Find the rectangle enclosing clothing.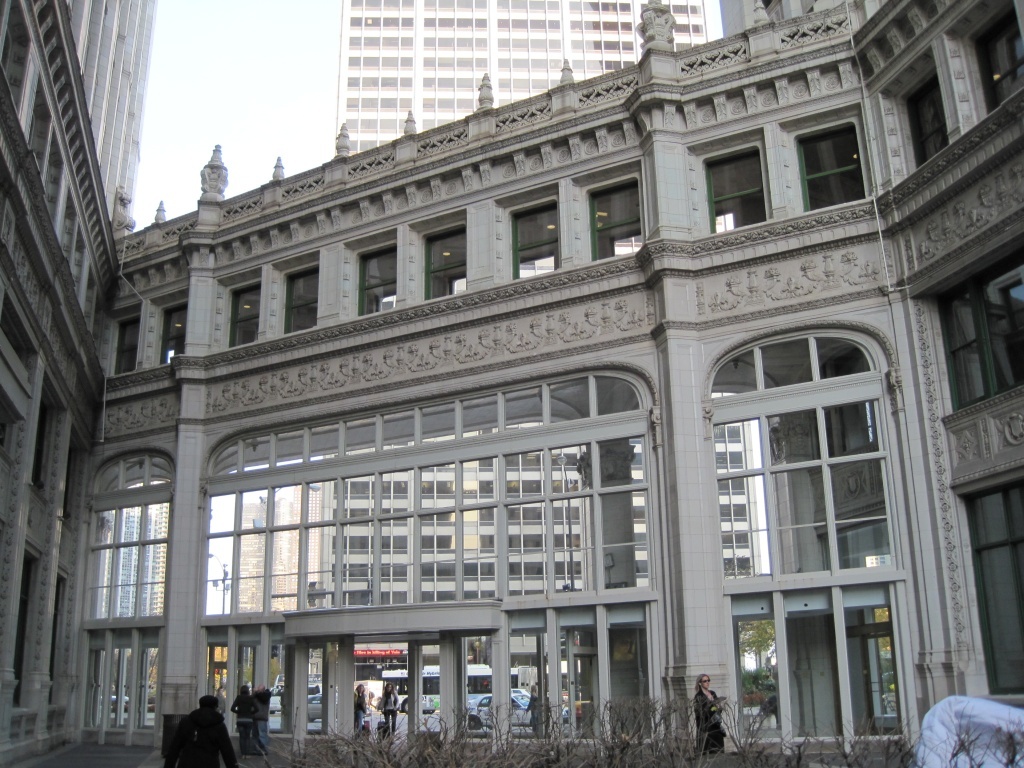
x1=379 y1=687 x2=399 y2=730.
